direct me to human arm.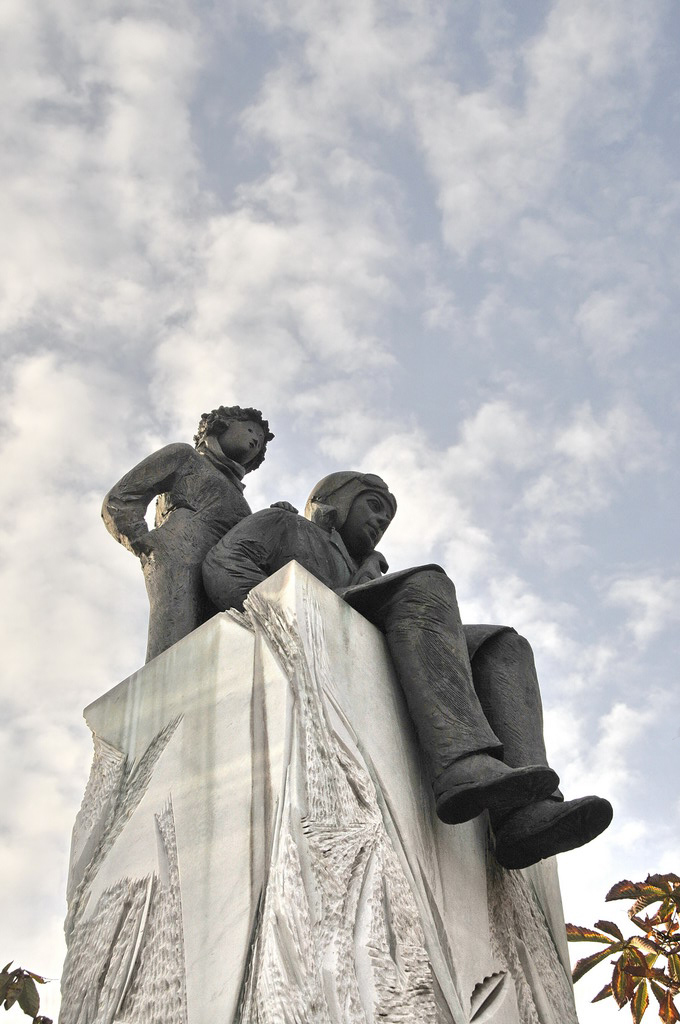
Direction: BBox(265, 497, 297, 517).
